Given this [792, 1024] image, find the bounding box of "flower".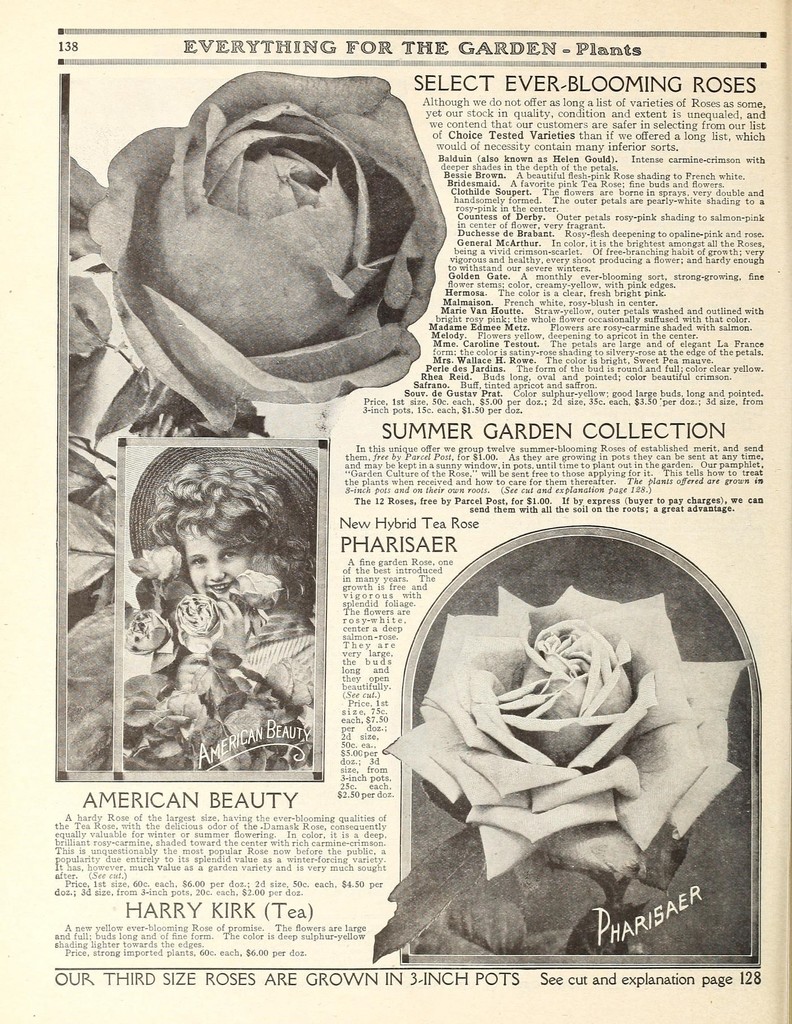
(169,594,239,652).
